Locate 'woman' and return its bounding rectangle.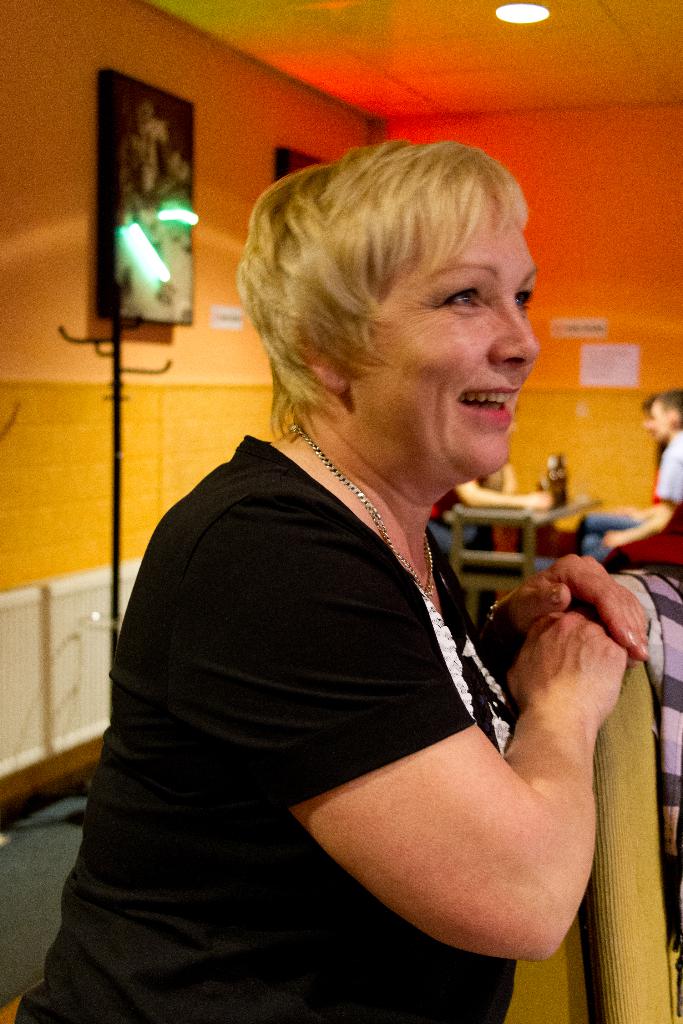
[x1=13, y1=129, x2=665, y2=1023].
